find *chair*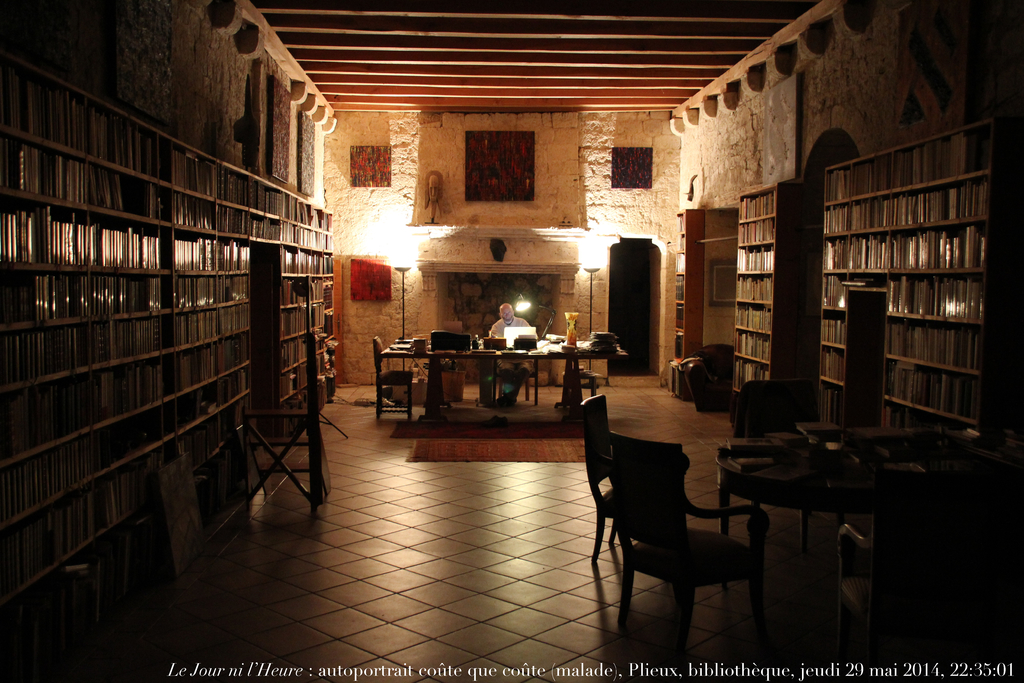
detection(490, 362, 539, 401)
